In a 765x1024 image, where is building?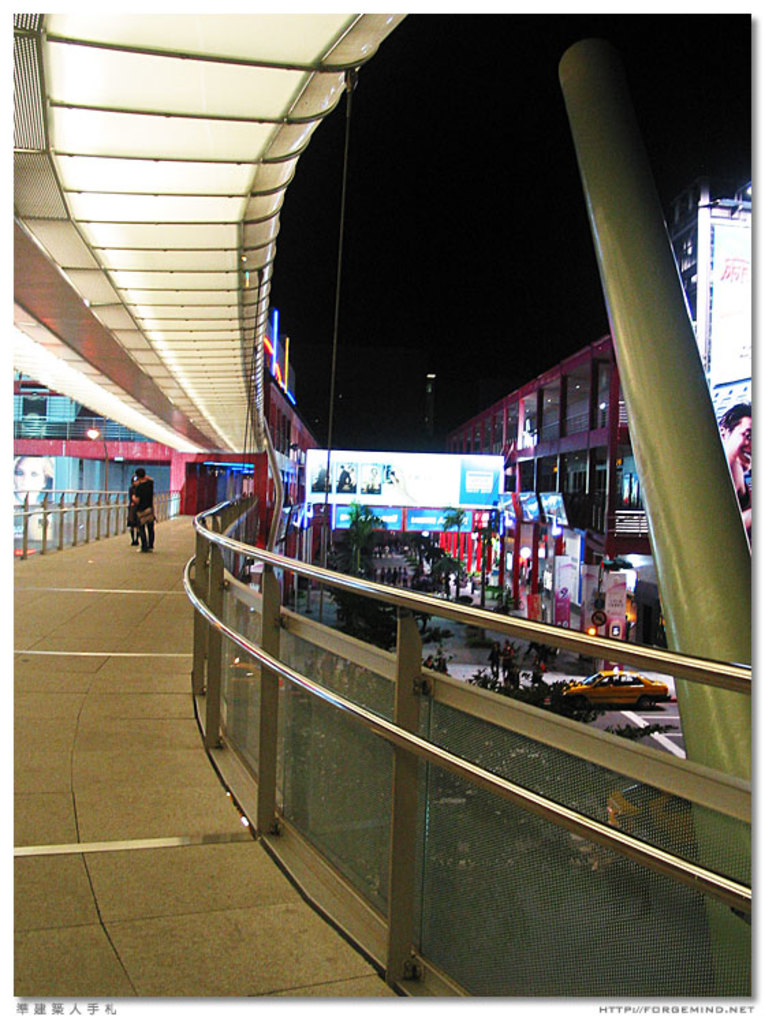
<bbox>443, 173, 758, 564</bbox>.
